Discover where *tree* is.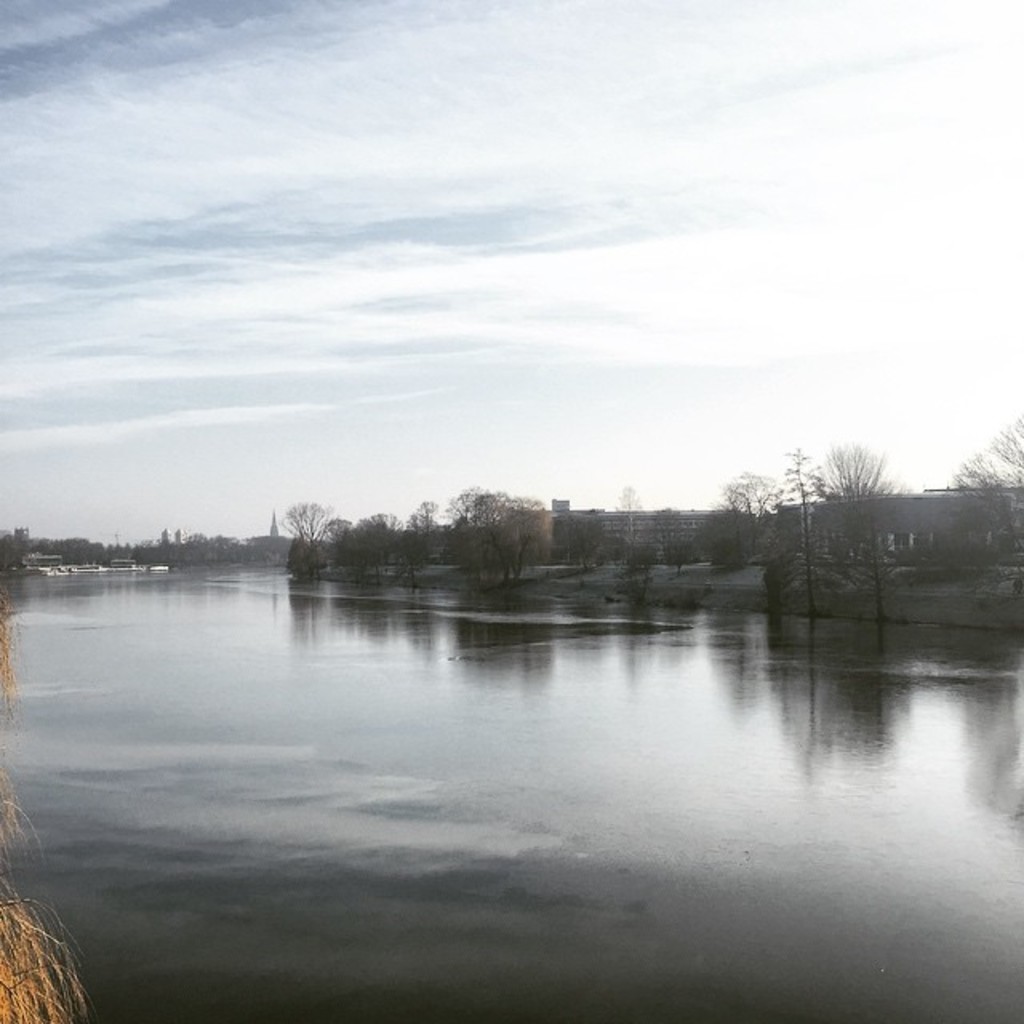
Discovered at select_region(810, 434, 882, 568).
